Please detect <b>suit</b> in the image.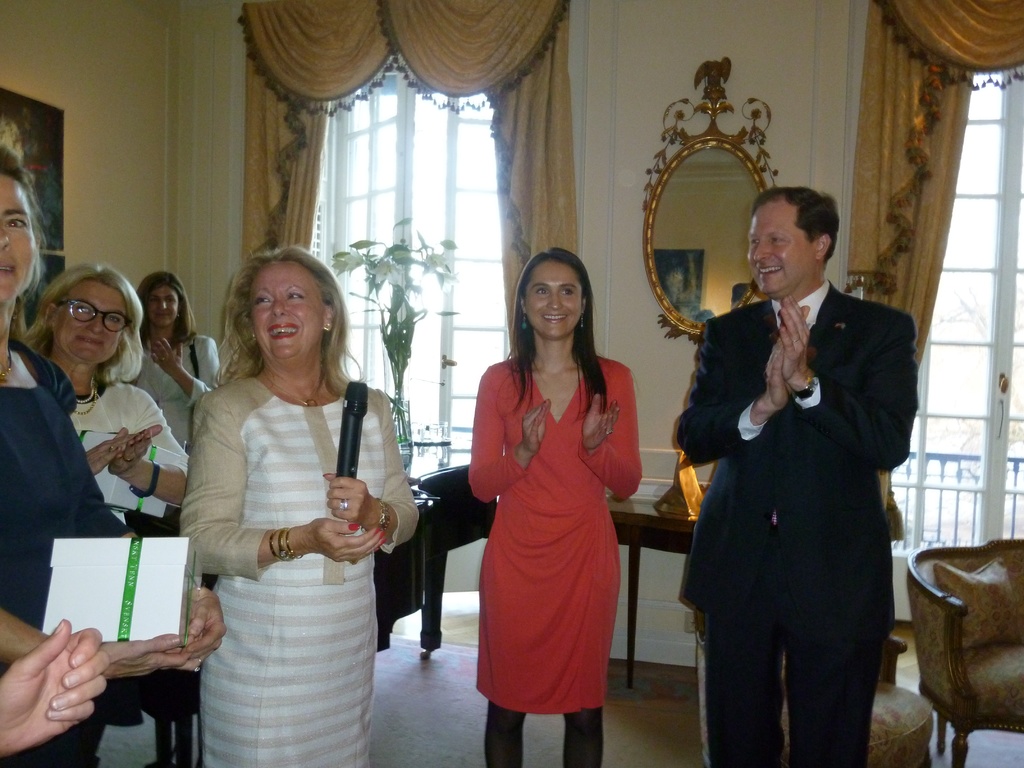
[680,177,913,767].
